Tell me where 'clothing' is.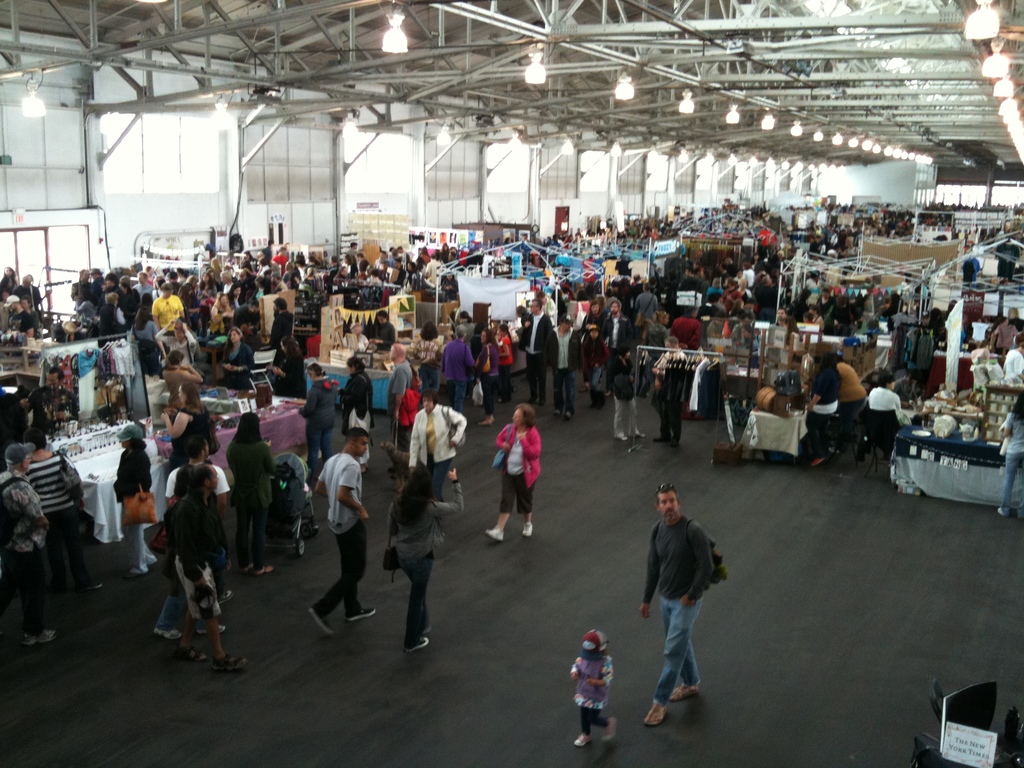
'clothing' is at box=[444, 340, 477, 412].
